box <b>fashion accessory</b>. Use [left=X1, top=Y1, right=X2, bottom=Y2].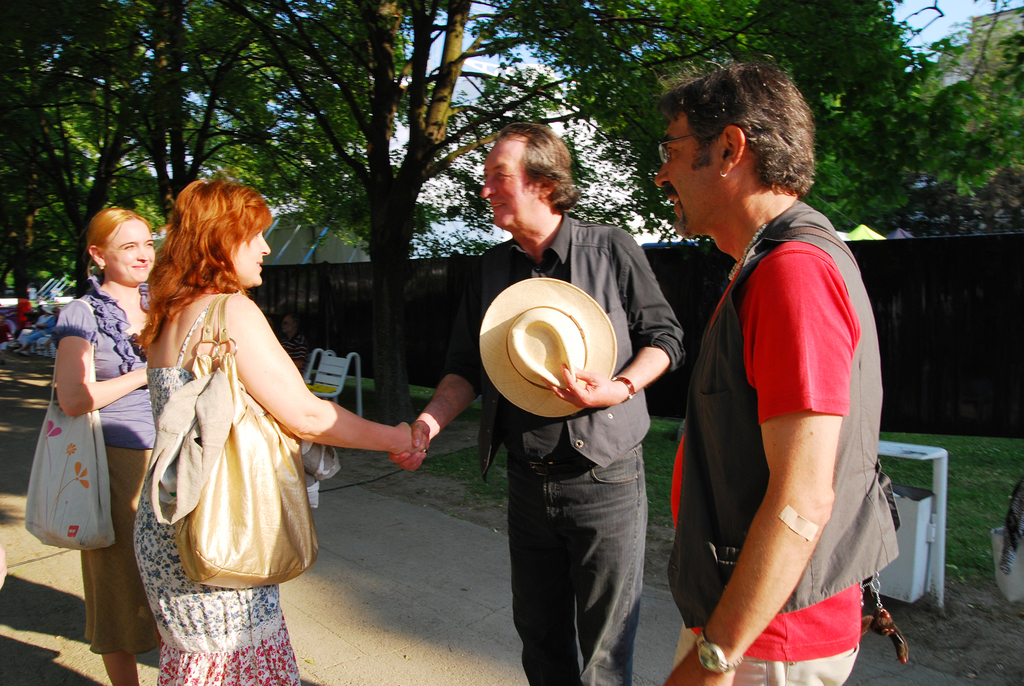
[left=420, top=448, right=431, bottom=457].
